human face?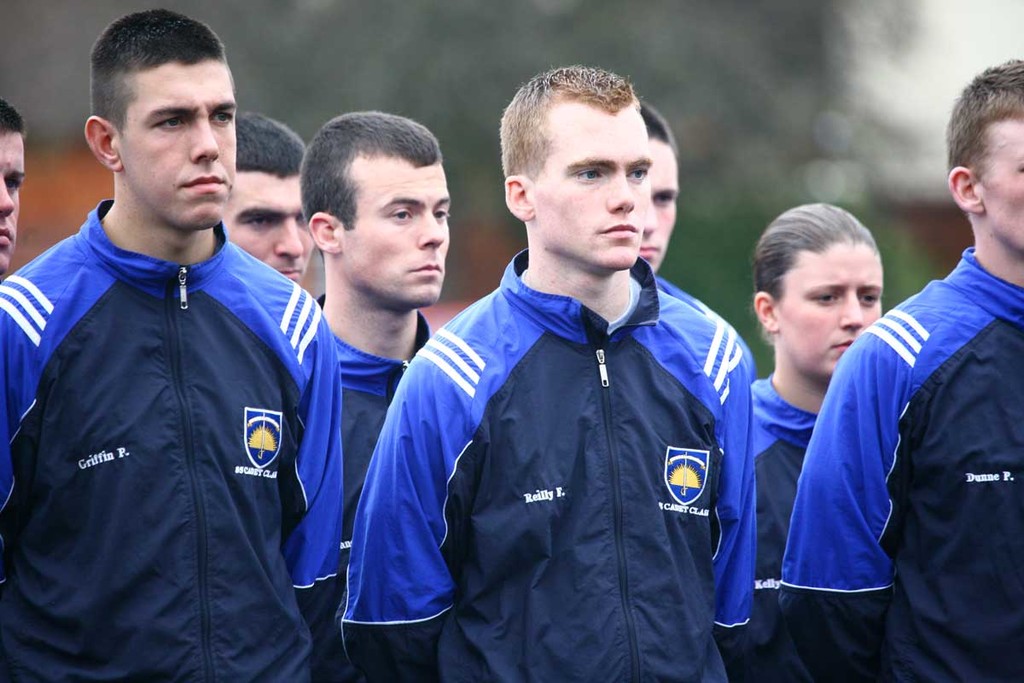
pyautogui.locateOnScreen(341, 159, 451, 310)
